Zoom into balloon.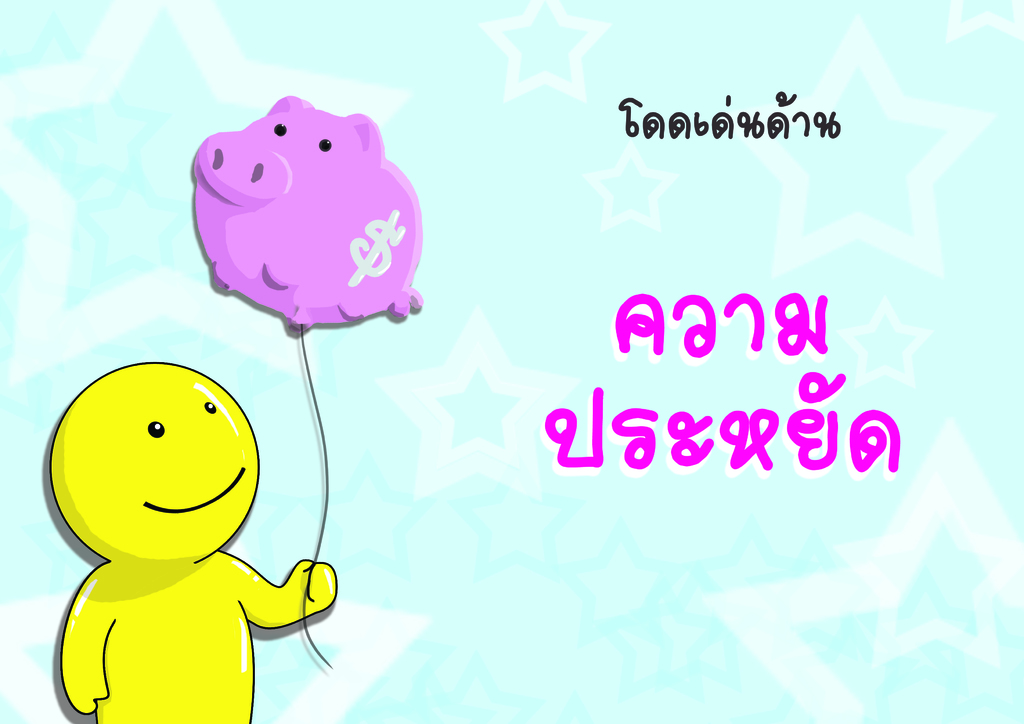
Zoom target: (191,95,421,335).
